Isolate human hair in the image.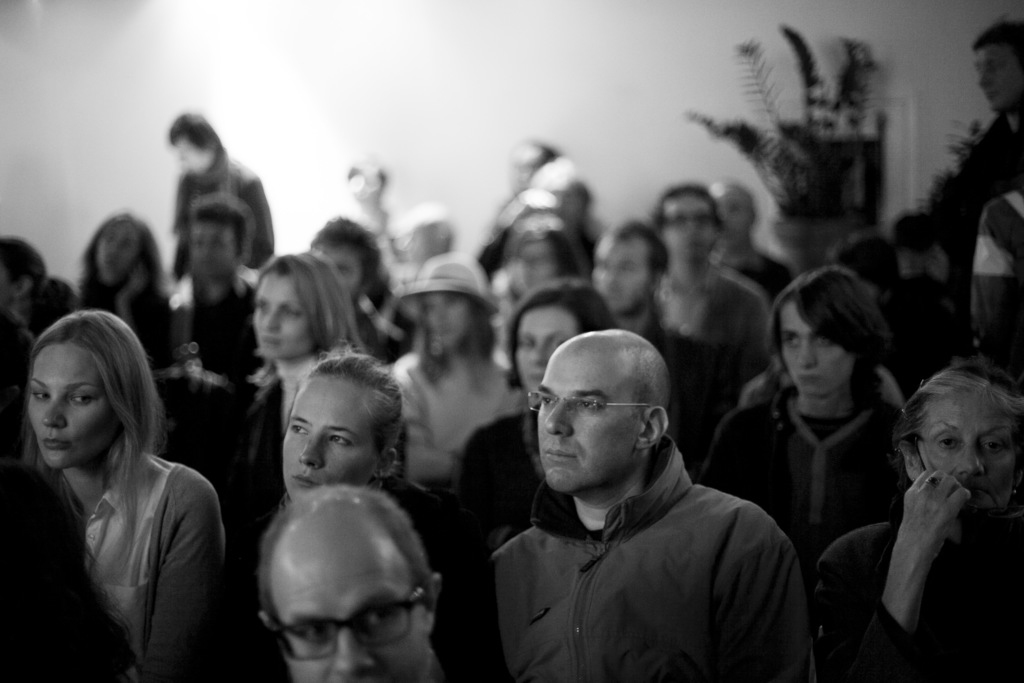
Isolated region: {"left": 257, "top": 245, "right": 372, "bottom": 358}.
